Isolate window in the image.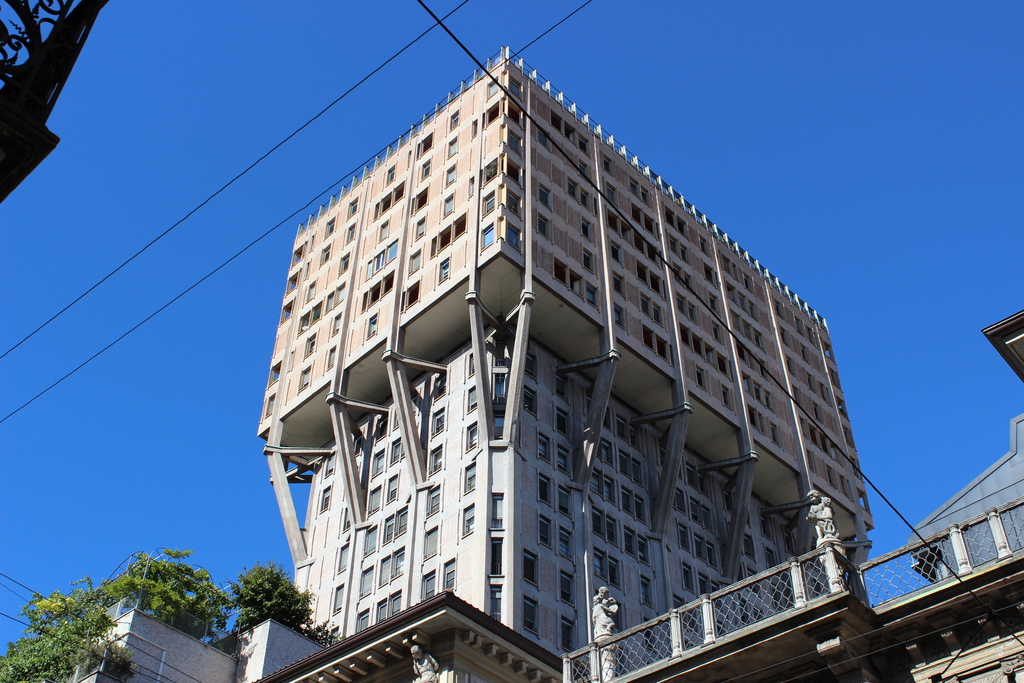
Isolated region: 440:190:459:213.
